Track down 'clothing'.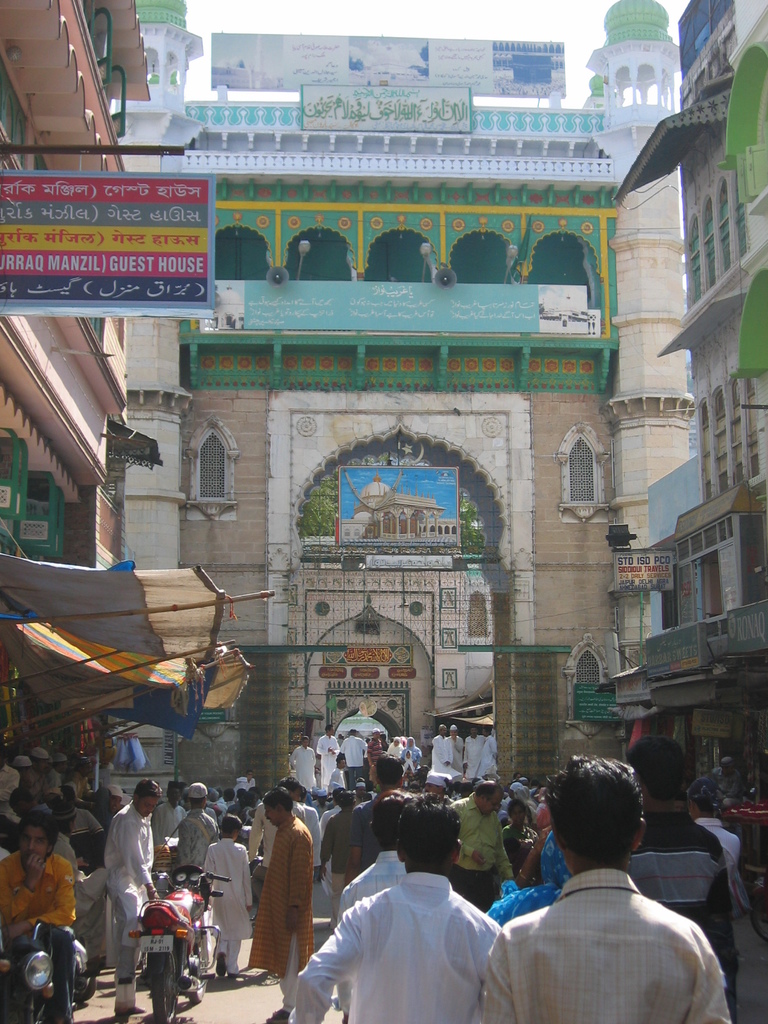
Tracked to left=355, top=797, right=379, bottom=869.
